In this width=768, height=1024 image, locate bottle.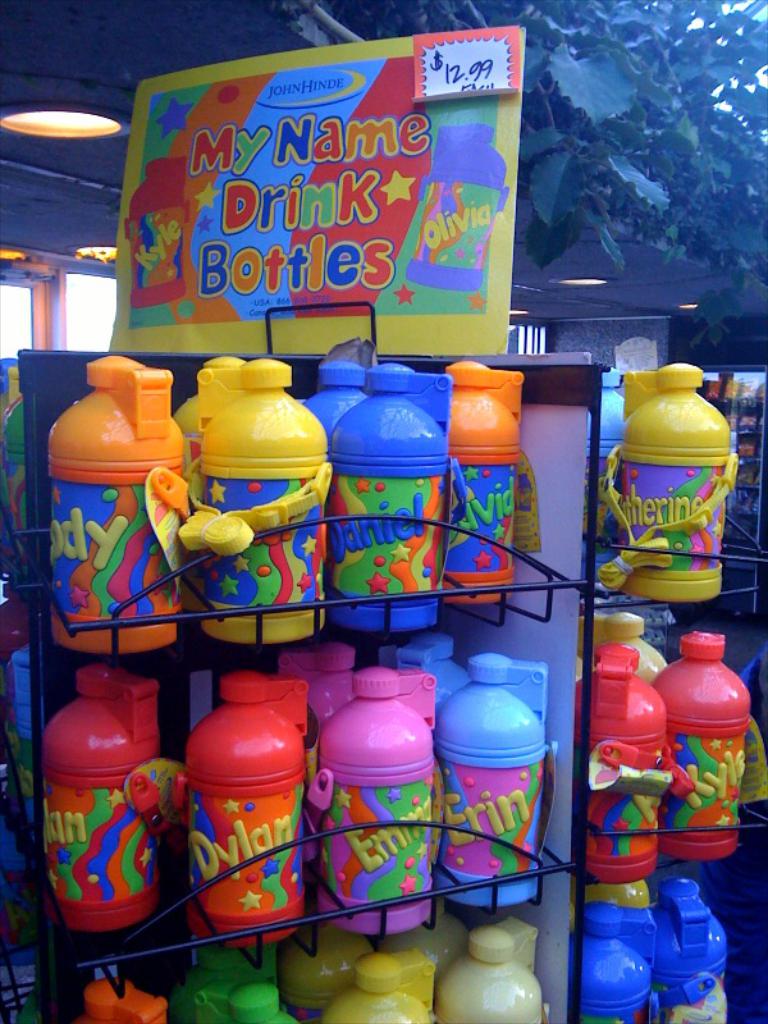
Bounding box: bbox(585, 365, 621, 591).
